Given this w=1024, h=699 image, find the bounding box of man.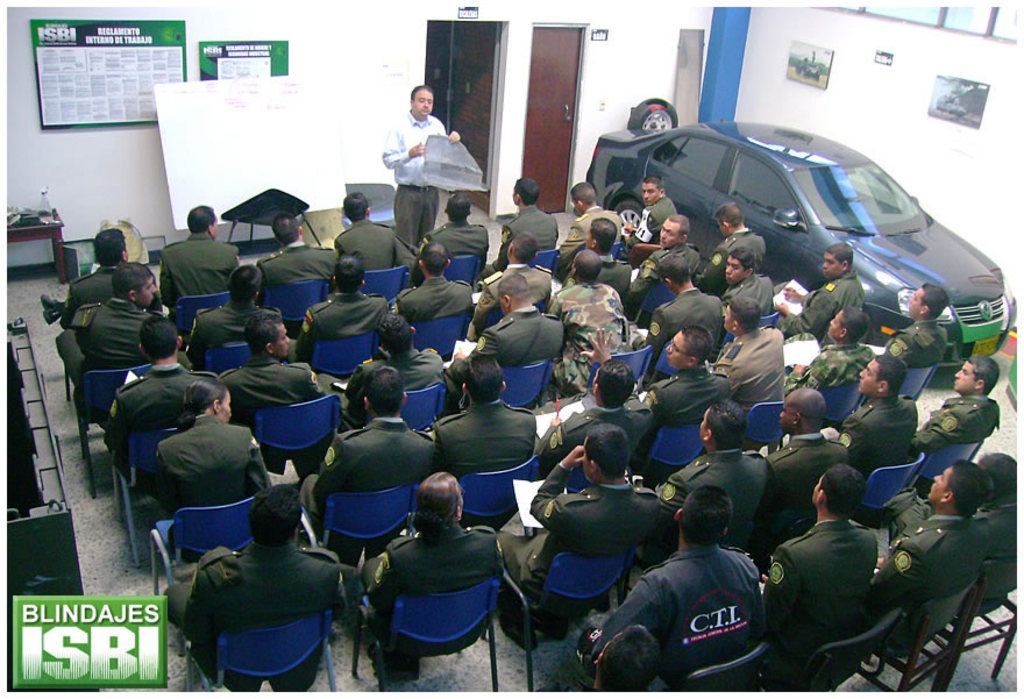
(left=101, top=314, right=220, bottom=499).
